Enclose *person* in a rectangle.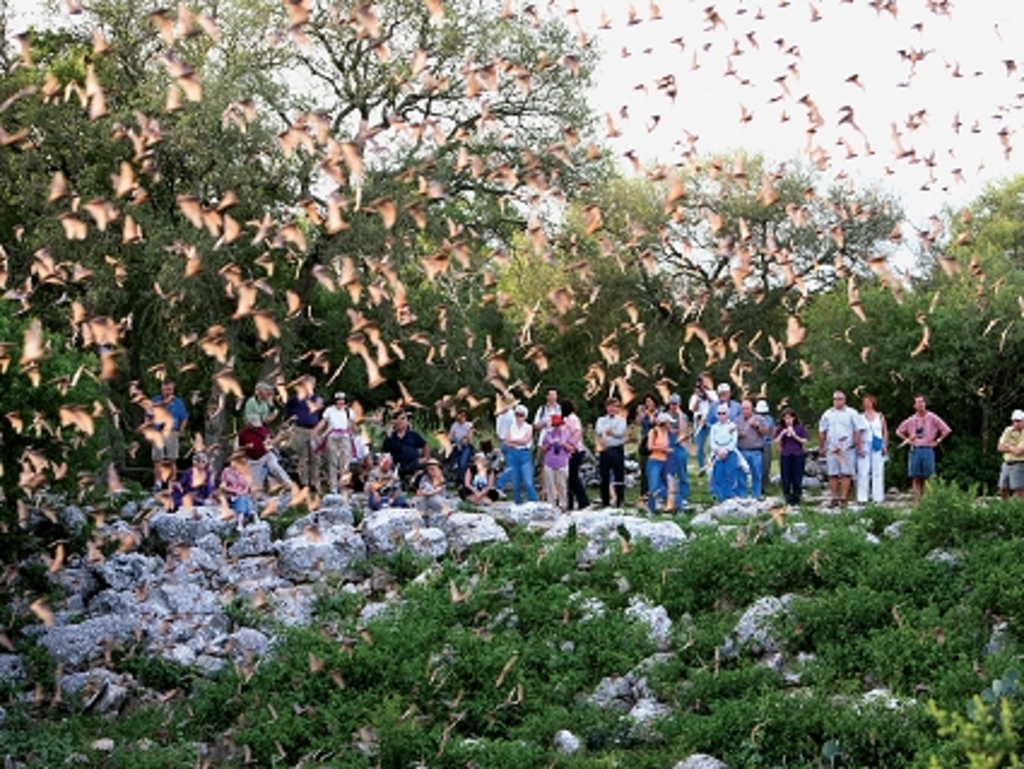
locate(817, 388, 865, 499).
